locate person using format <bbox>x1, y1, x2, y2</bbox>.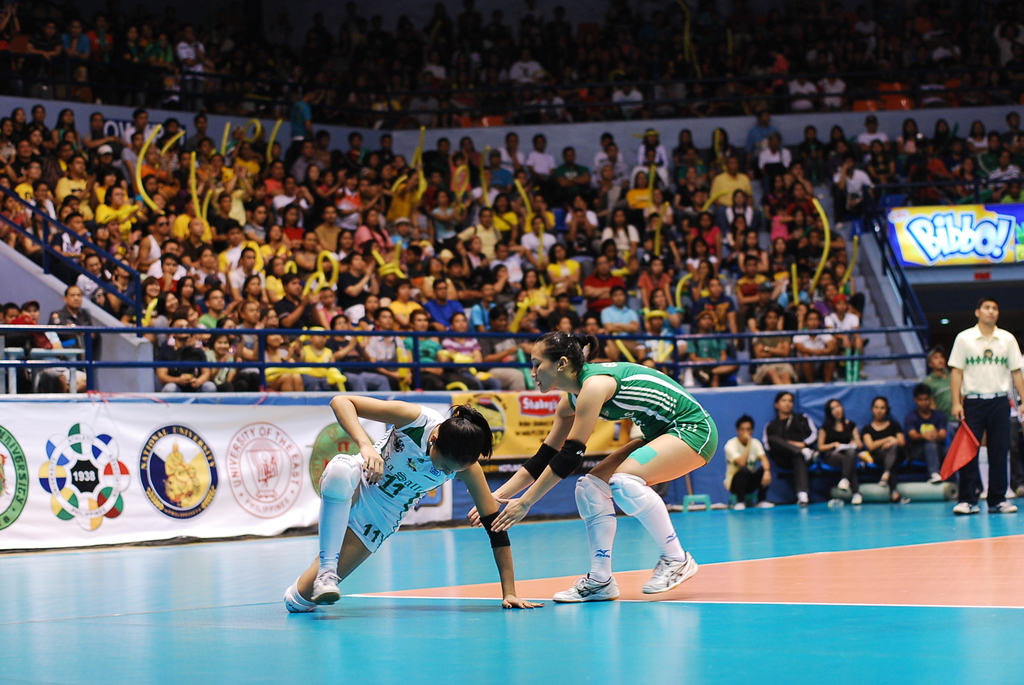
<bbox>746, 113, 790, 159</bbox>.
